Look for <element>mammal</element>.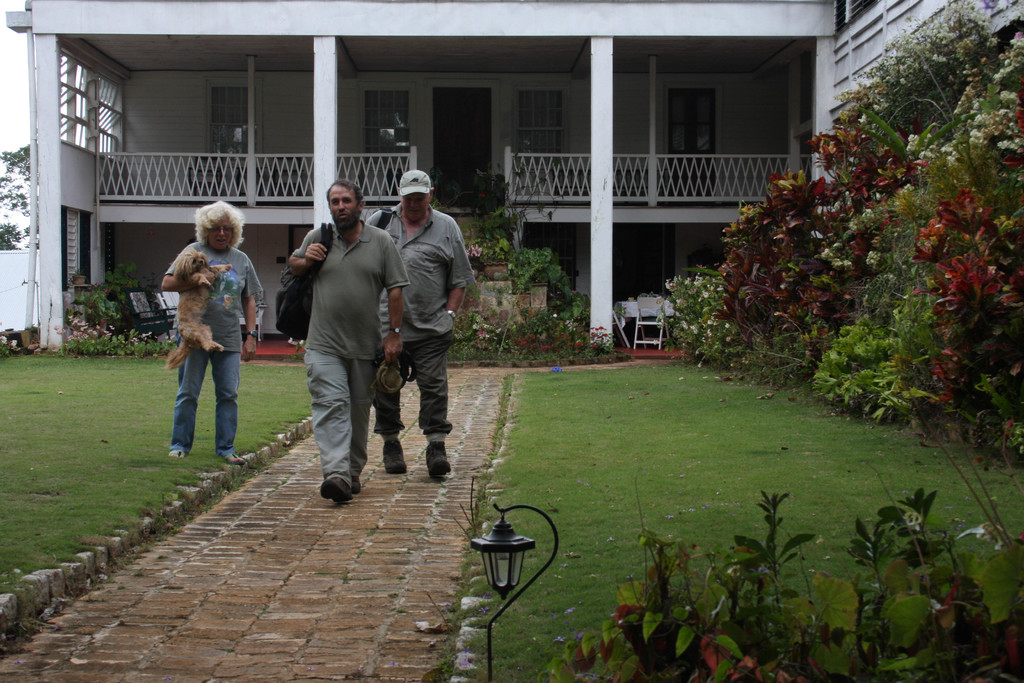
Found: locate(163, 244, 231, 370).
